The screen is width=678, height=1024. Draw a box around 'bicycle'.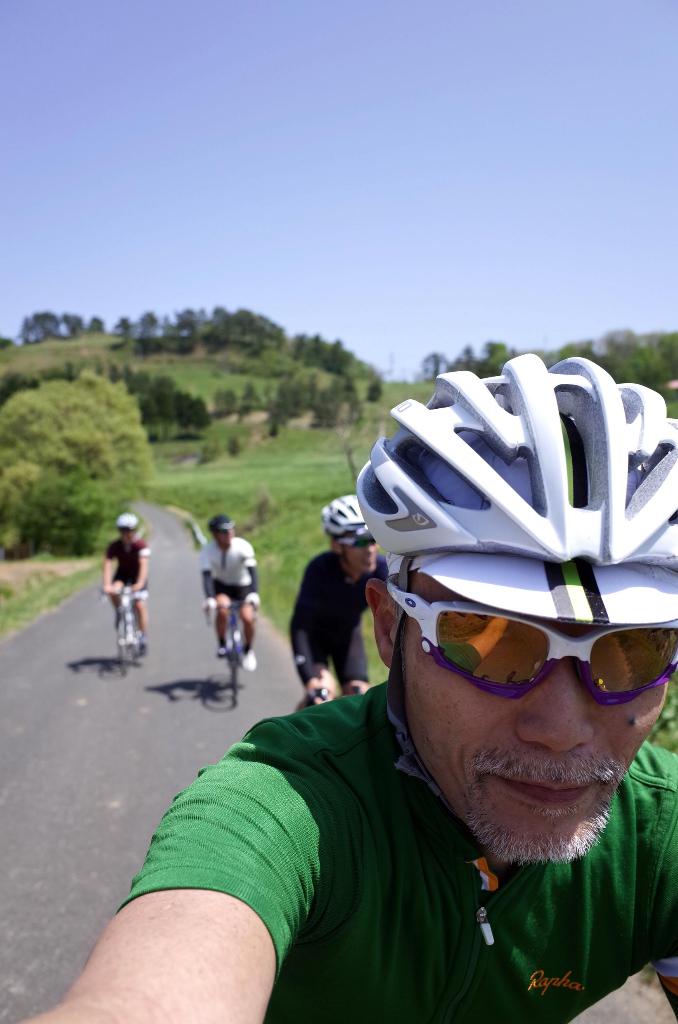
(x1=91, y1=570, x2=152, y2=655).
